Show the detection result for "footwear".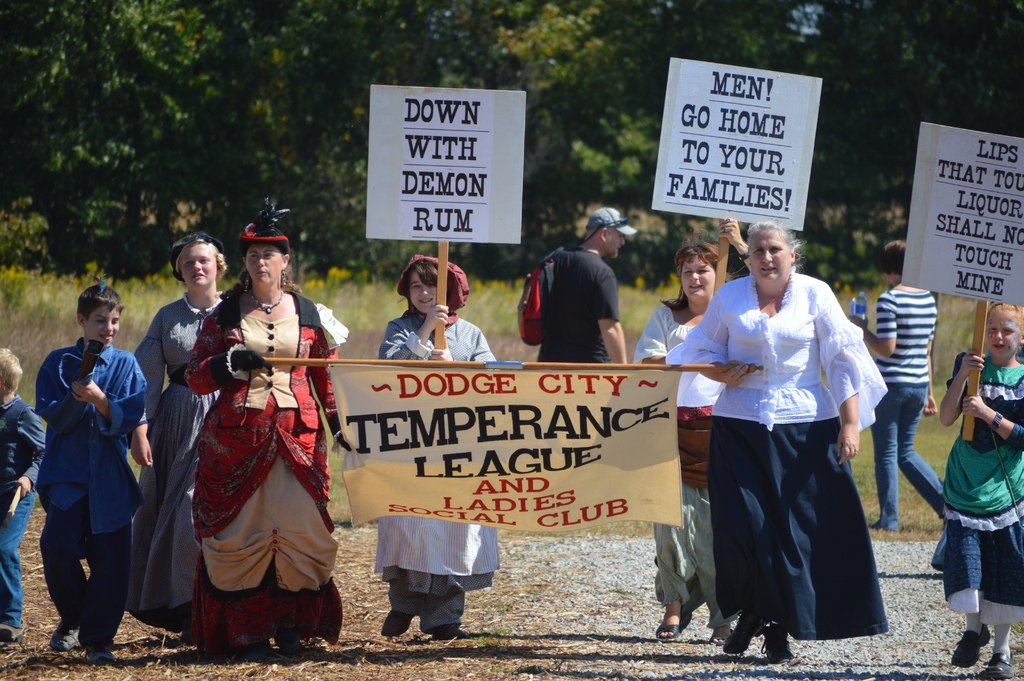
bbox=(977, 659, 1016, 679).
